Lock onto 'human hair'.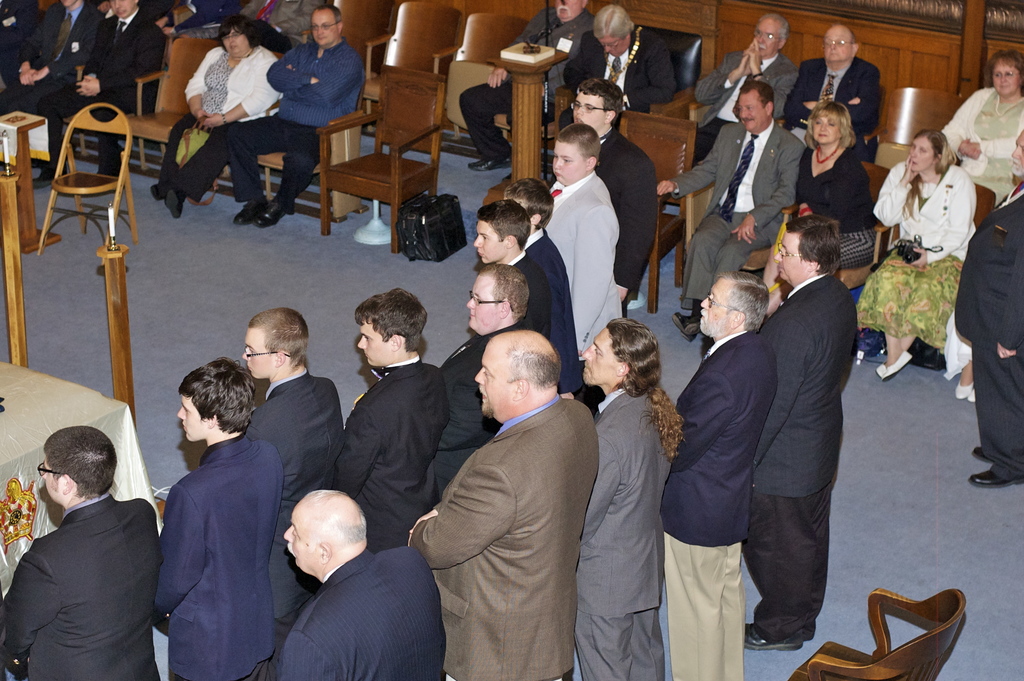
Locked: [x1=757, y1=13, x2=790, y2=47].
